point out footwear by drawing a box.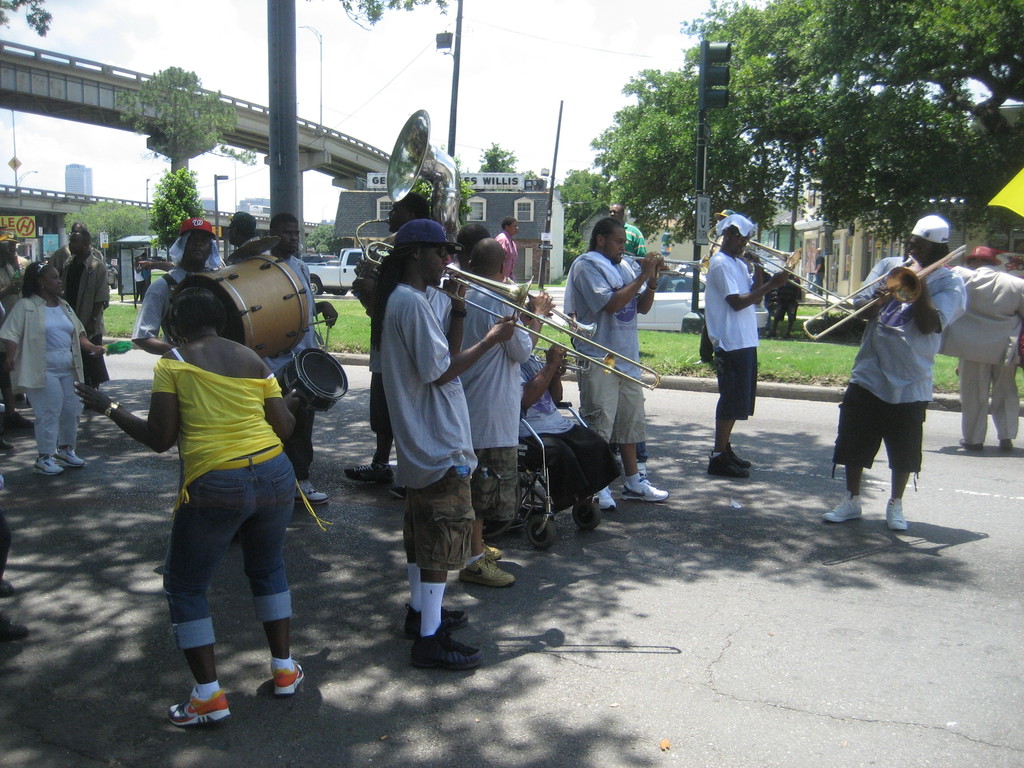
<bbox>449, 547, 516, 585</bbox>.
